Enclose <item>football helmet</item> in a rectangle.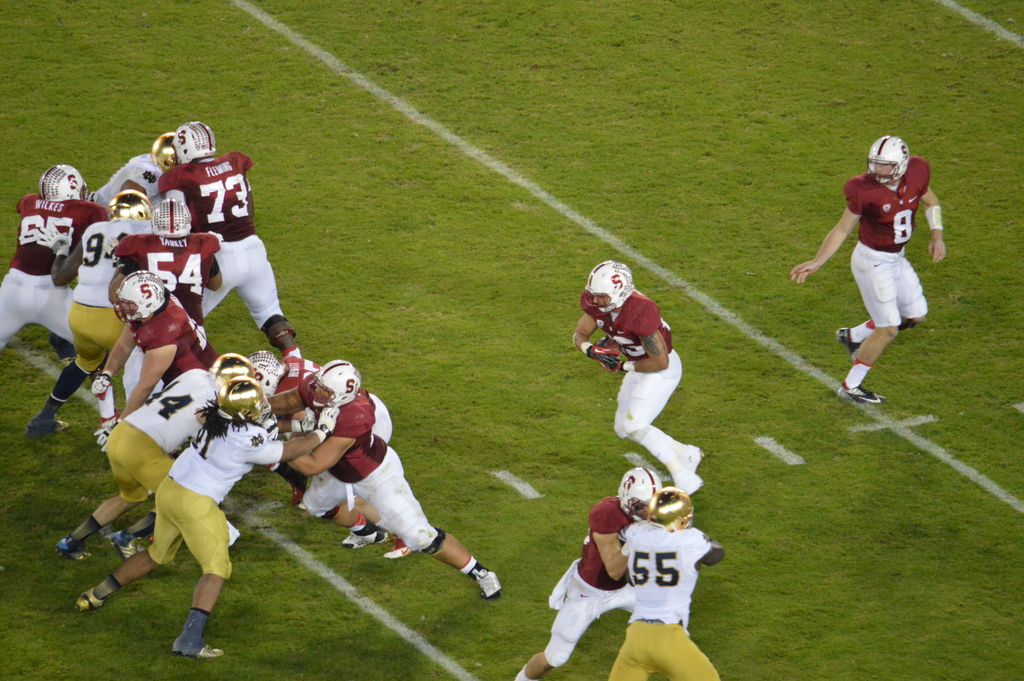
region(311, 361, 362, 413).
